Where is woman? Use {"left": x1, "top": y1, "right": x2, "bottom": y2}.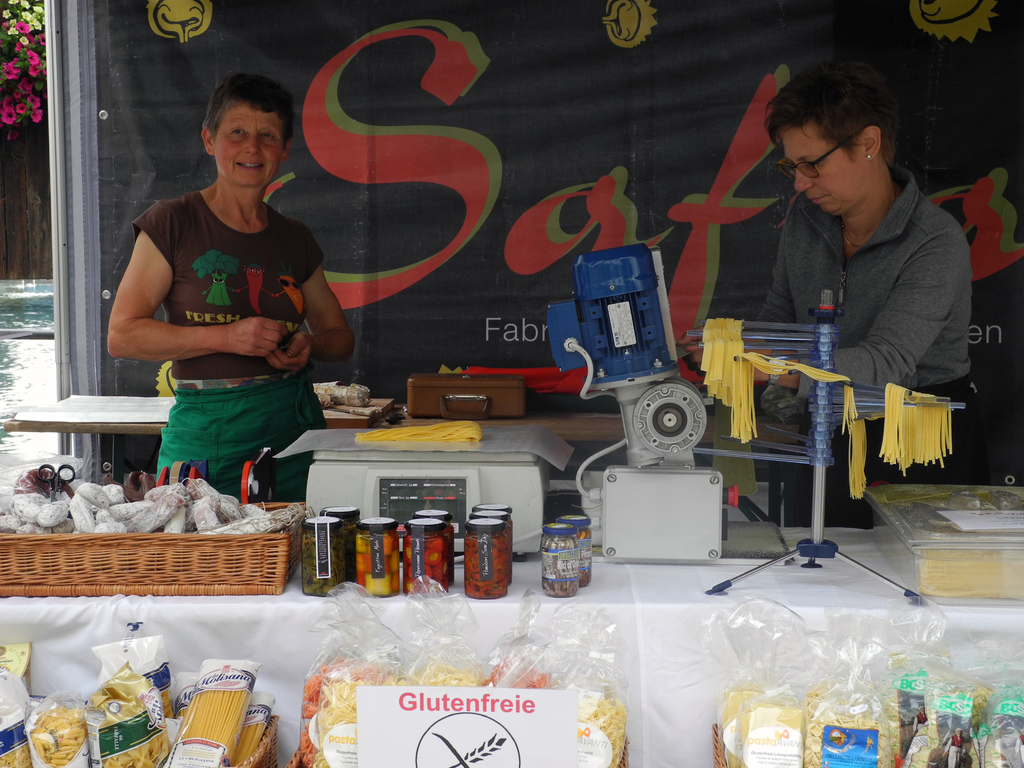
{"left": 748, "top": 62, "right": 972, "bottom": 536}.
